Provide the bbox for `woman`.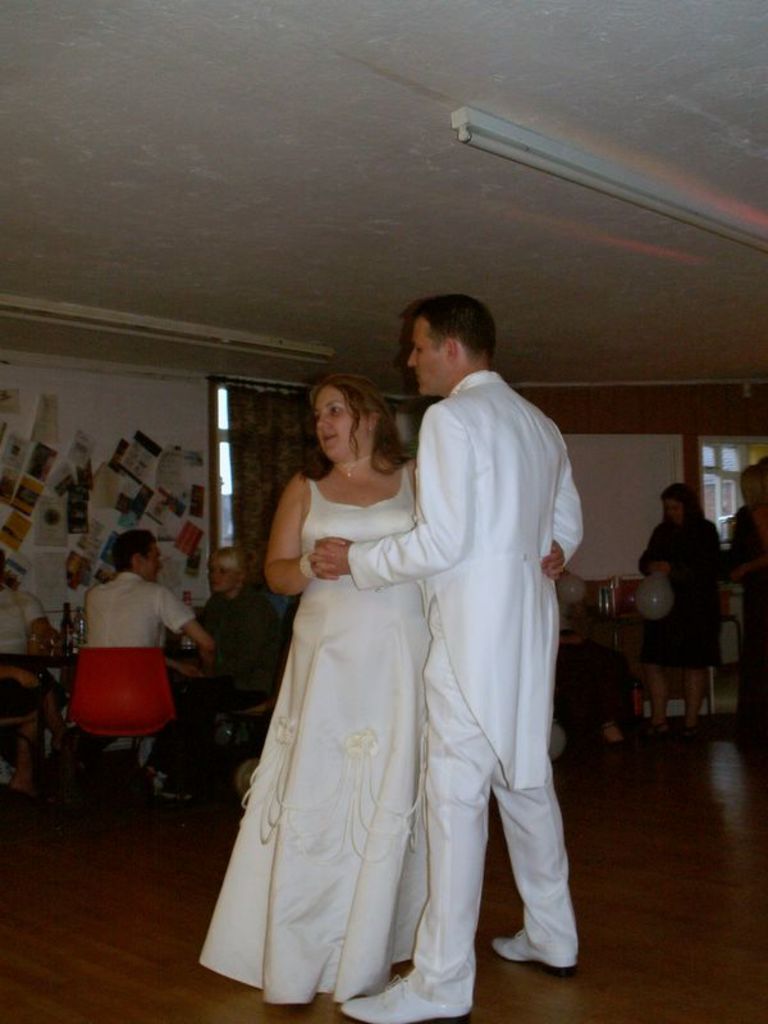
{"left": 204, "top": 372, "right": 559, "bottom": 1011}.
